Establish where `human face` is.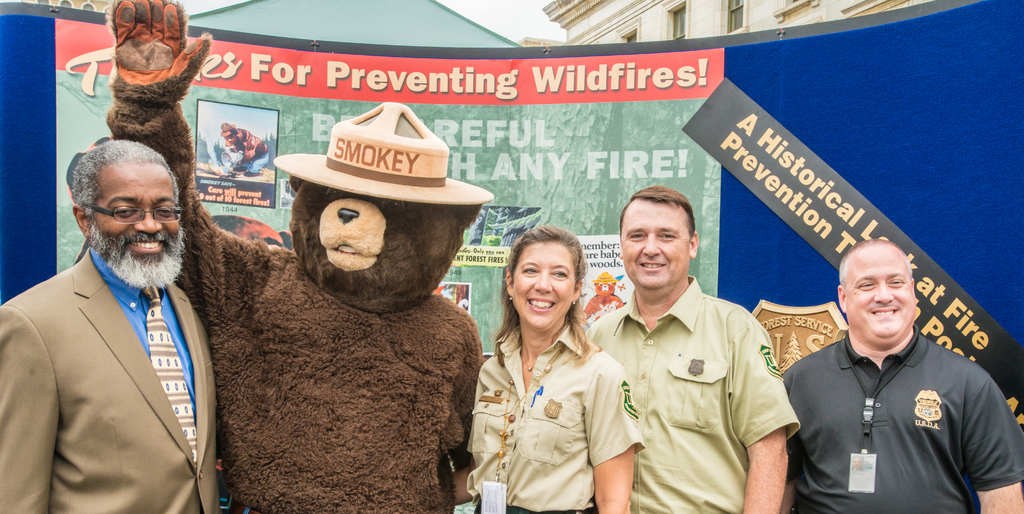
Established at {"left": 622, "top": 197, "right": 685, "bottom": 287}.
